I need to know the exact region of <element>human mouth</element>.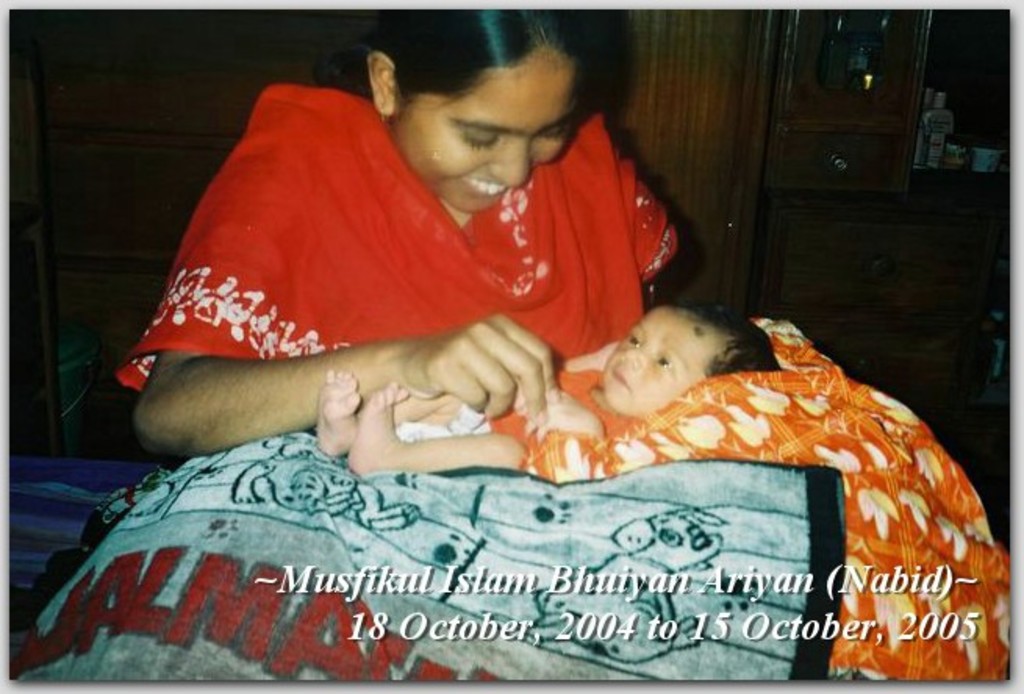
Region: <box>611,361,628,389</box>.
